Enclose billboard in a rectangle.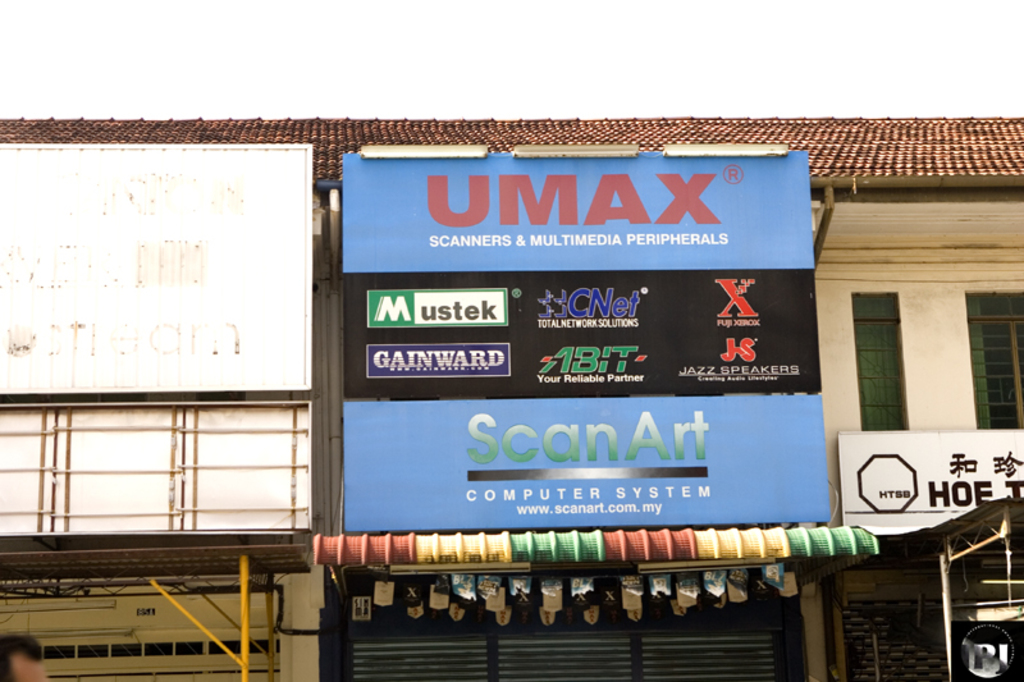
[left=833, top=420, right=1023, bottom=523].
